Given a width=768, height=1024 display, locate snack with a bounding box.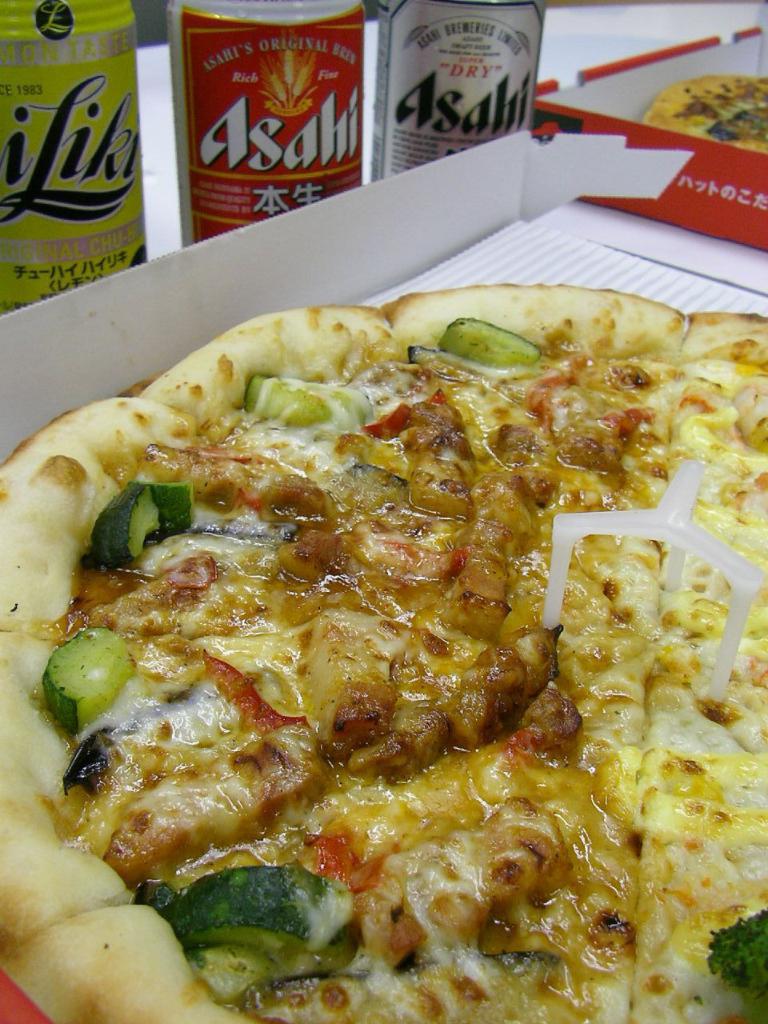
Located: x1=634 y1=70 x2=767 y2=154.
